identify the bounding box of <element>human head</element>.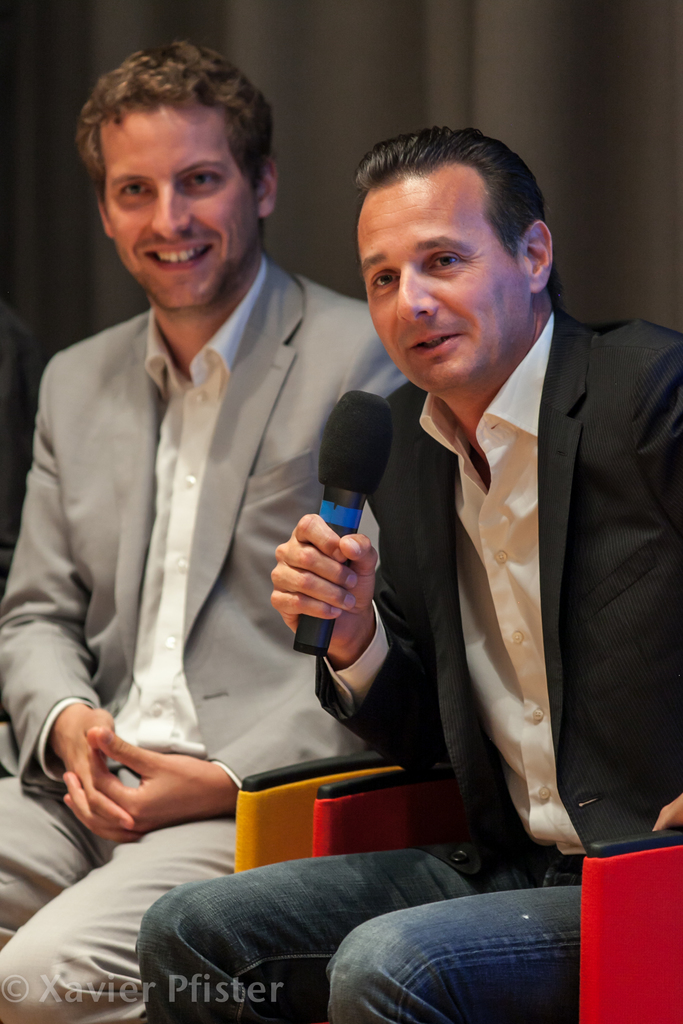
[left=60, top=29, right=295, bottom=316].
